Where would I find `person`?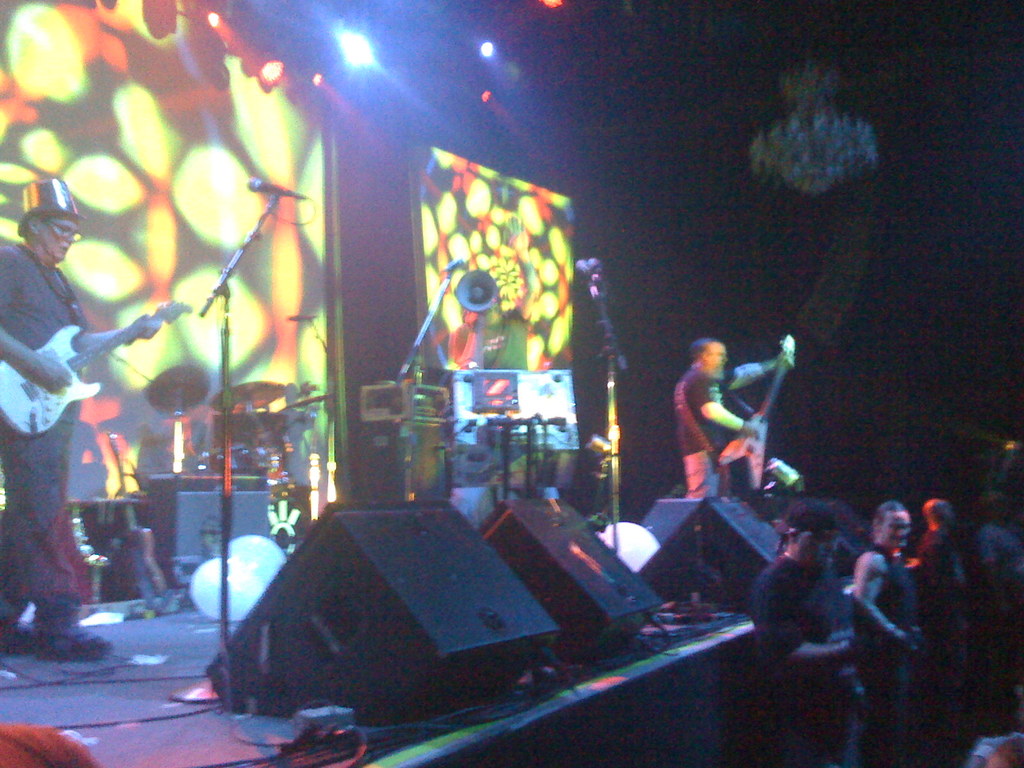
At [left=843, top=492, right=922, bottom=767].
